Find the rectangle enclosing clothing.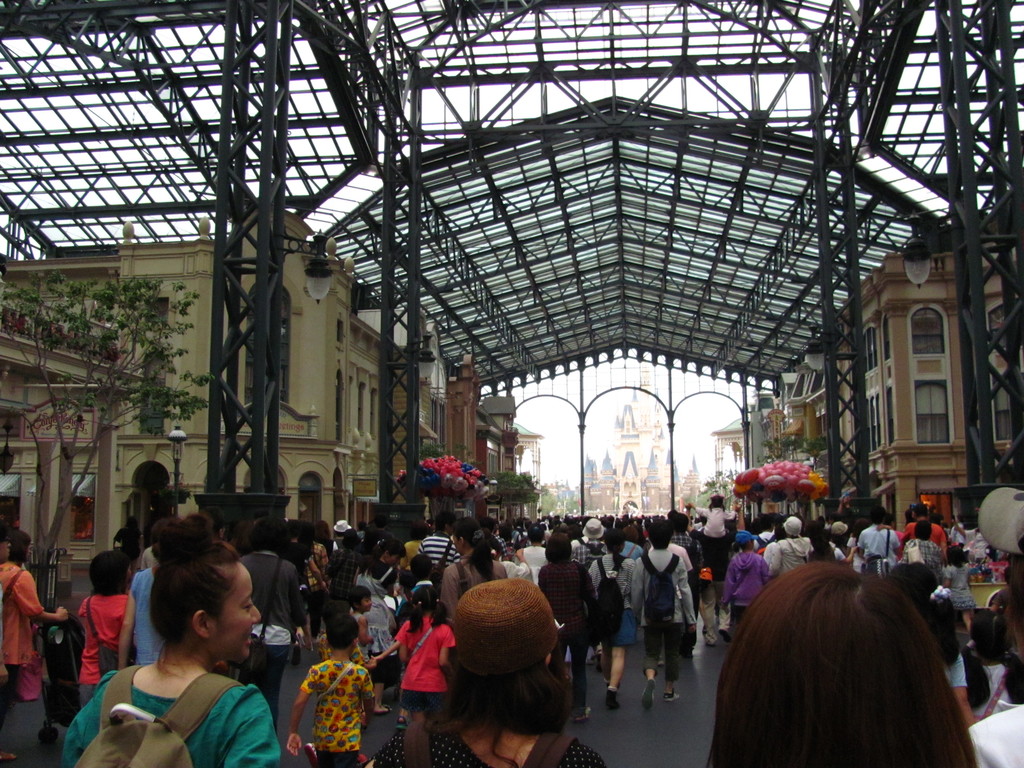
[330,543,361,593].
